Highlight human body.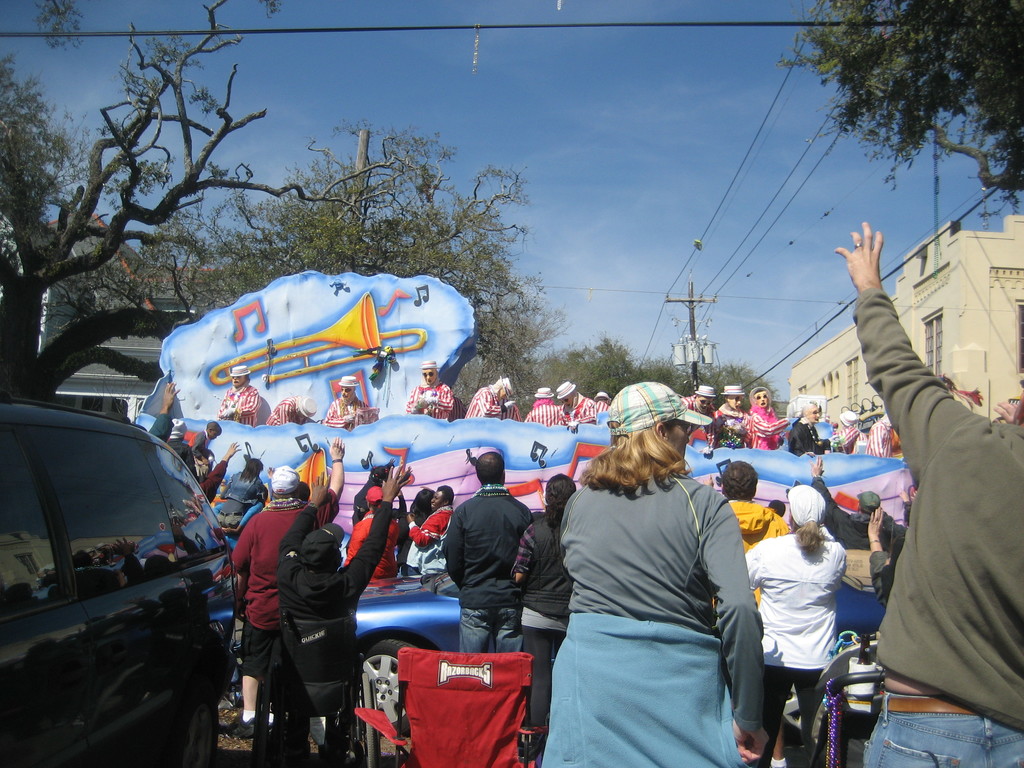
Highlighted region: select_region(715, 385, 749, 447).
